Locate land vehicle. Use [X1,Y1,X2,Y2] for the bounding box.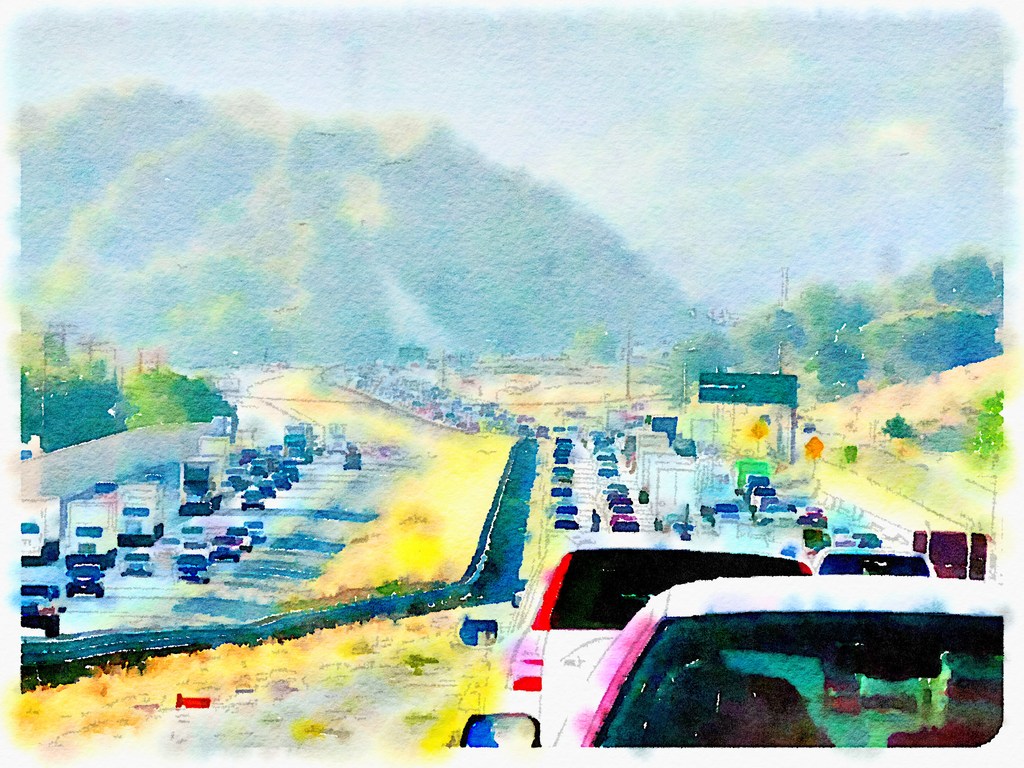
[649,467,692,516].
